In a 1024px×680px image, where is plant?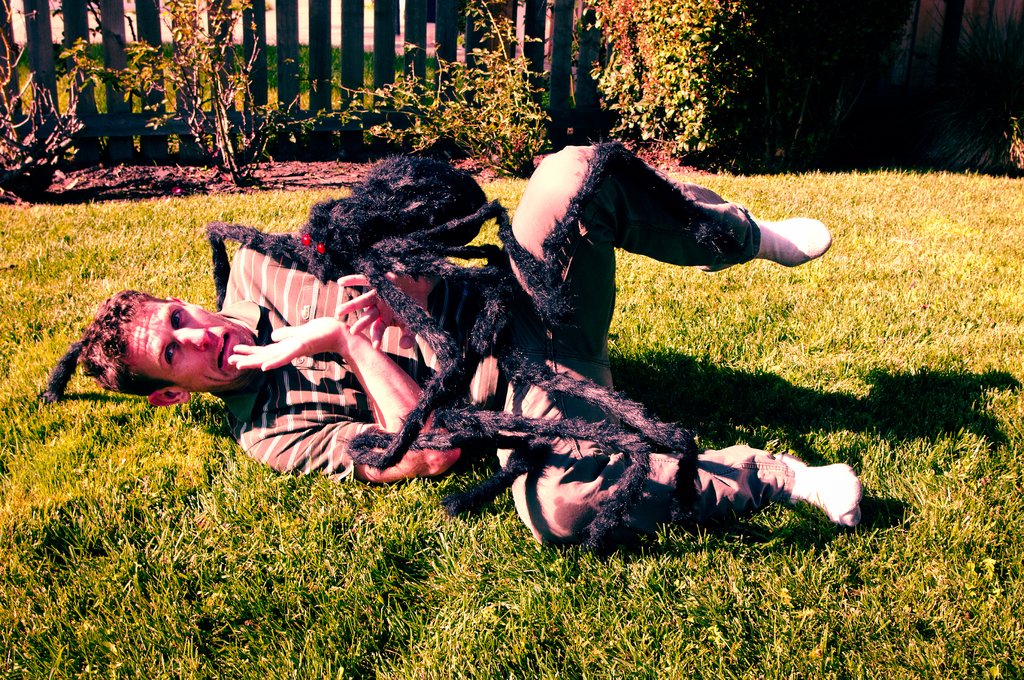
l=594, t=0, r=767, b=172.
